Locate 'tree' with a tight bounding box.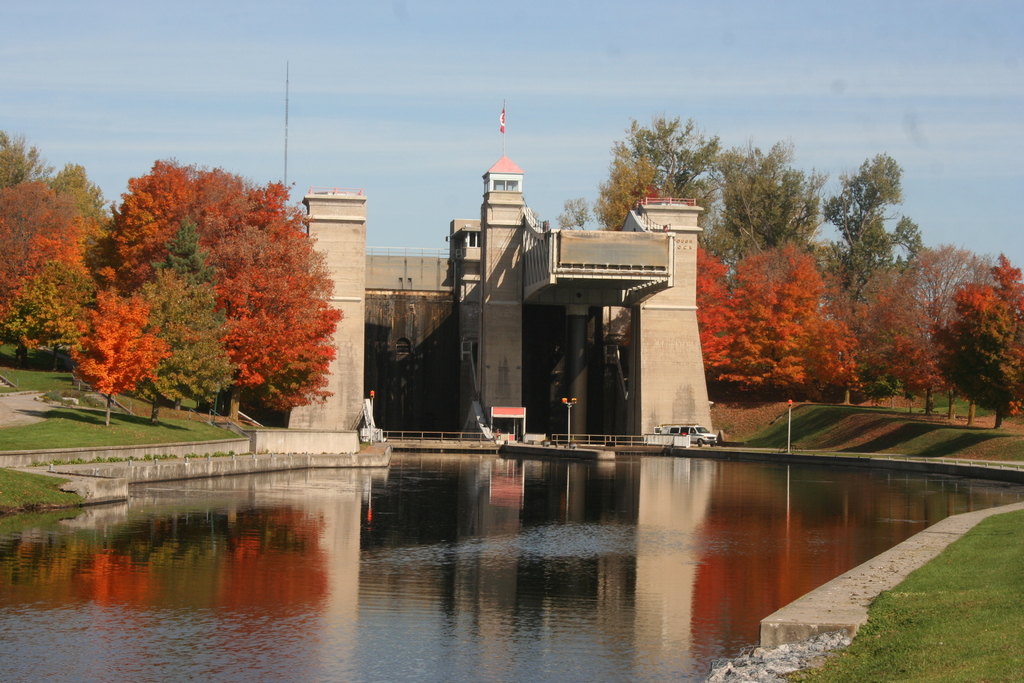
bbox=(548, 192, 596, 240).
